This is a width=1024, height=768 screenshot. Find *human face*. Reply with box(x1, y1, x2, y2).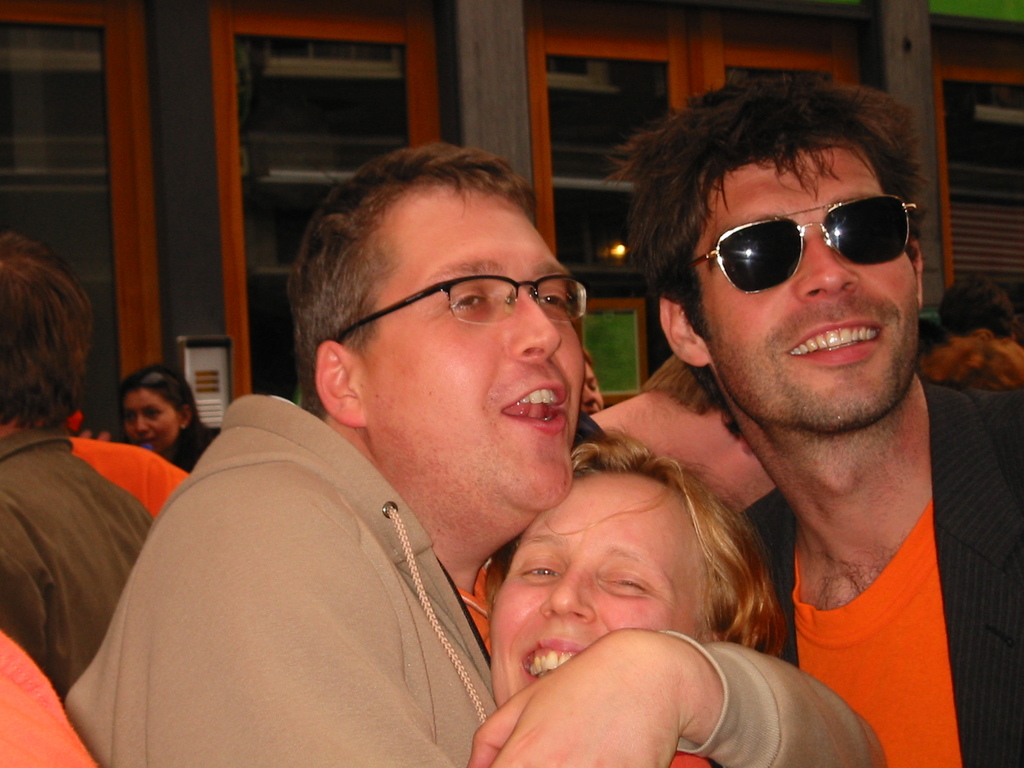
box(361, 183, 590, 512).
